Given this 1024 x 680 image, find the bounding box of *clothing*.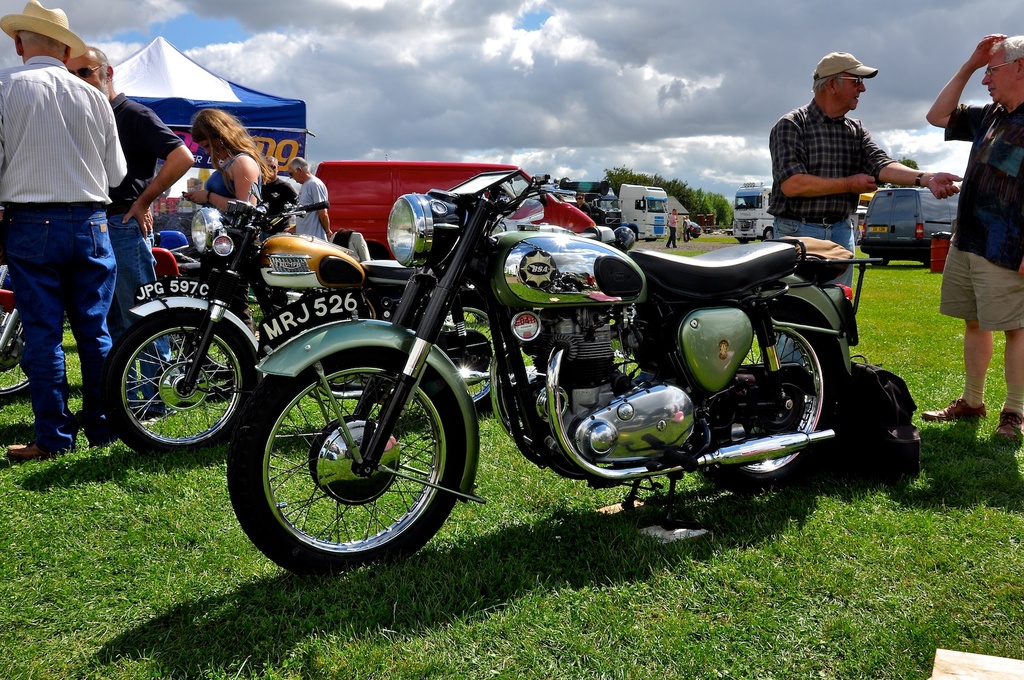
x1=945, y1=96, x2=1023, y2=332.
